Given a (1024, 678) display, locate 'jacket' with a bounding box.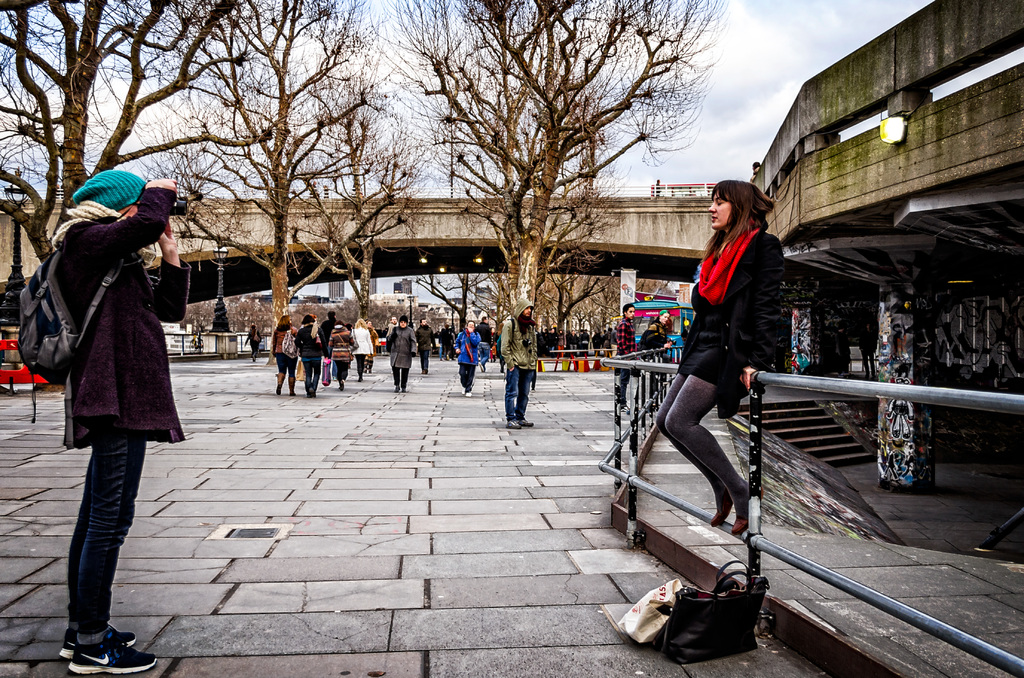
Located: <region>299, 326, 323, 366</region>.
